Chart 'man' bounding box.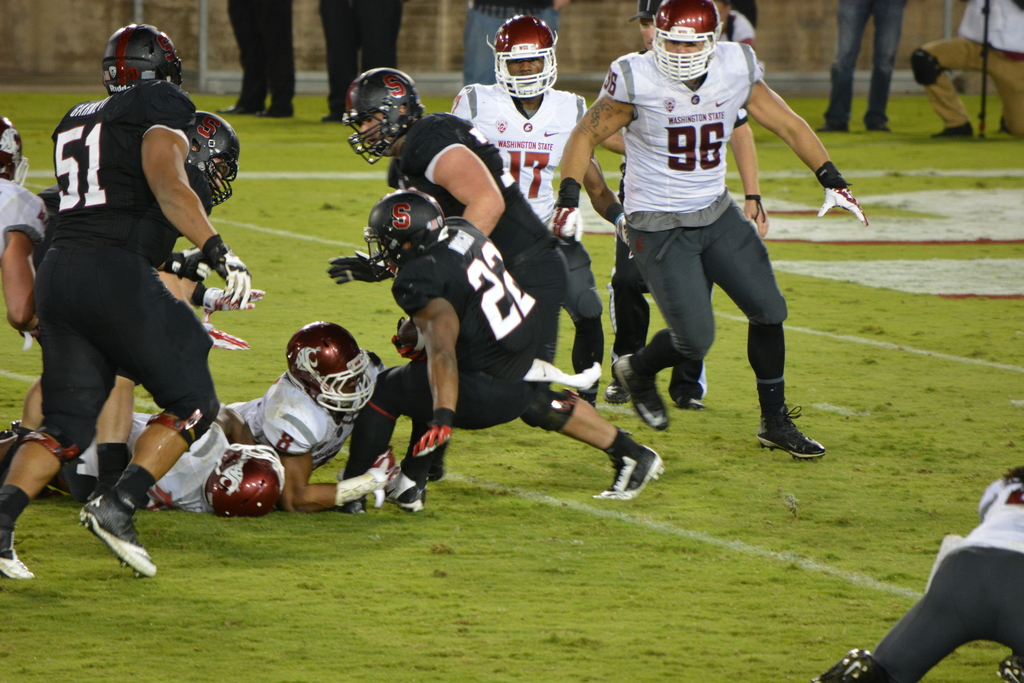
Charted: bbox(0, 114, 44, 354).
